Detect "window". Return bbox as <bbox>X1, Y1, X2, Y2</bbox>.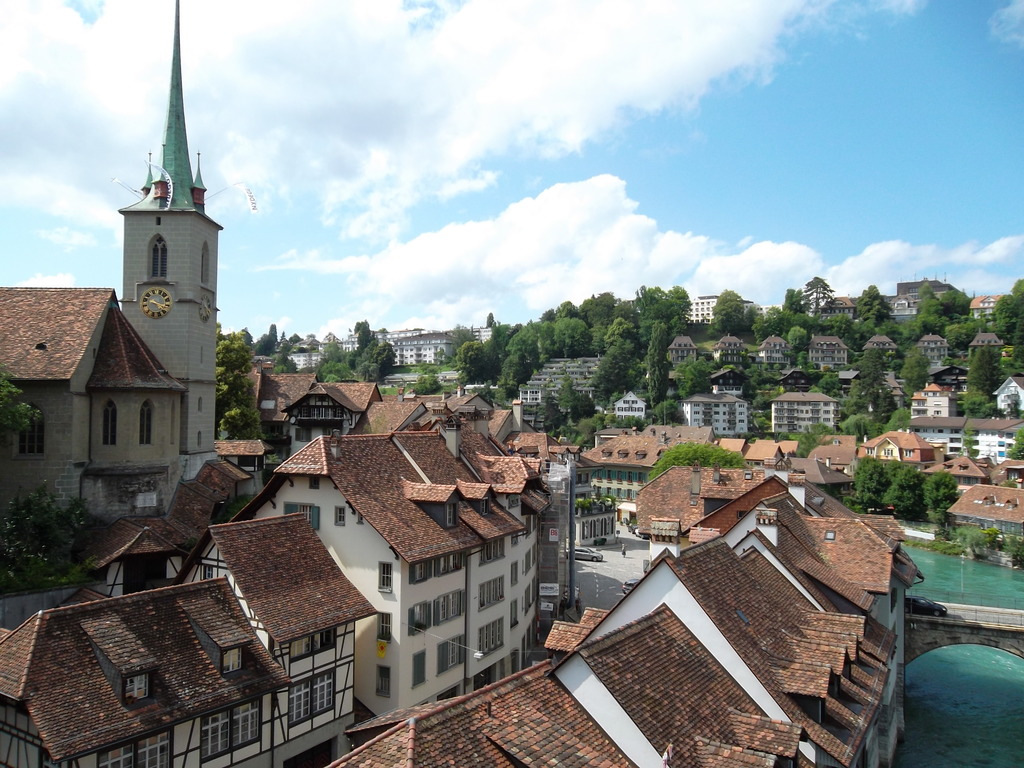
<bbox>287, 624, 341, 660</bbox>.
